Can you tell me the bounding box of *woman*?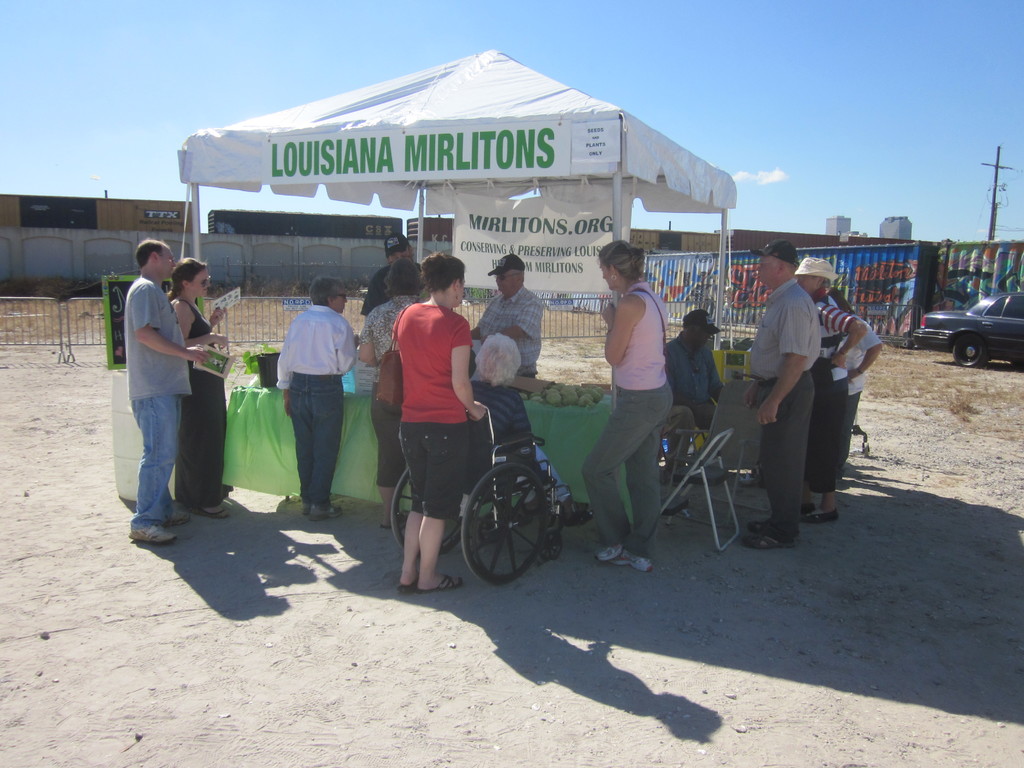
588:231:689:580.
